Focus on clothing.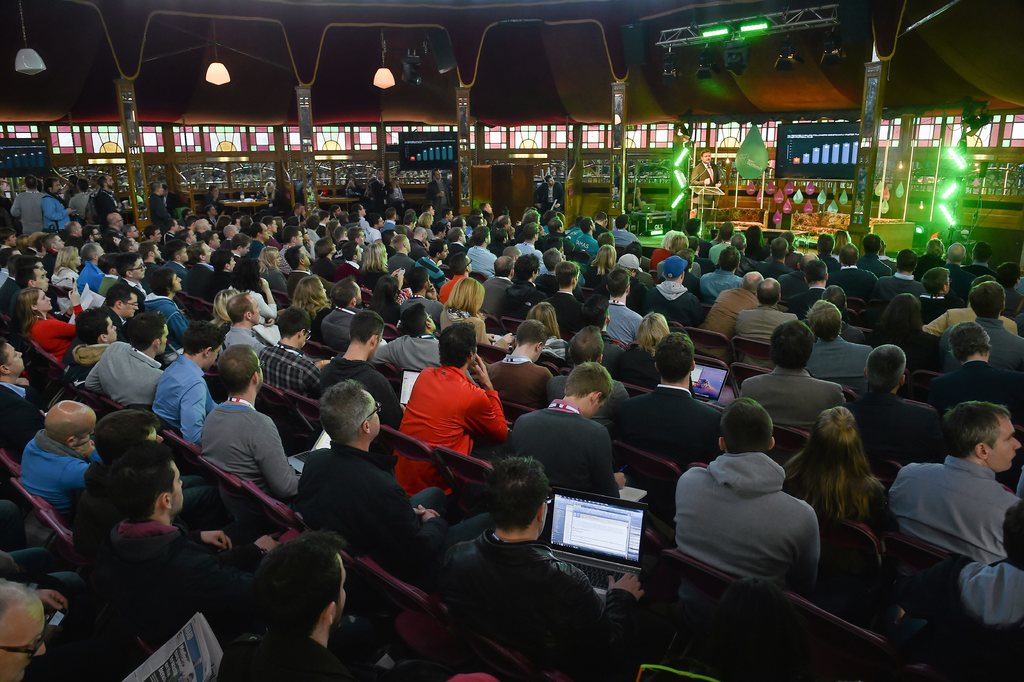
Focused at (x1=1018, y1=278, x2=1023, y2=295).
